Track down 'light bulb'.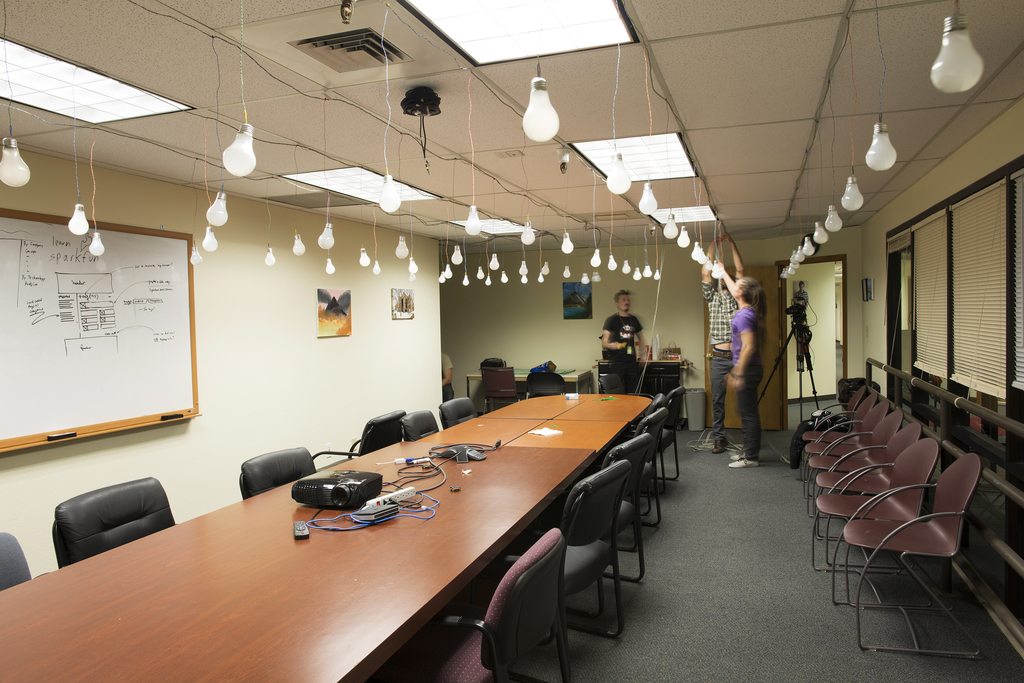
Tracked to crop(500, 271, 508, 284).
